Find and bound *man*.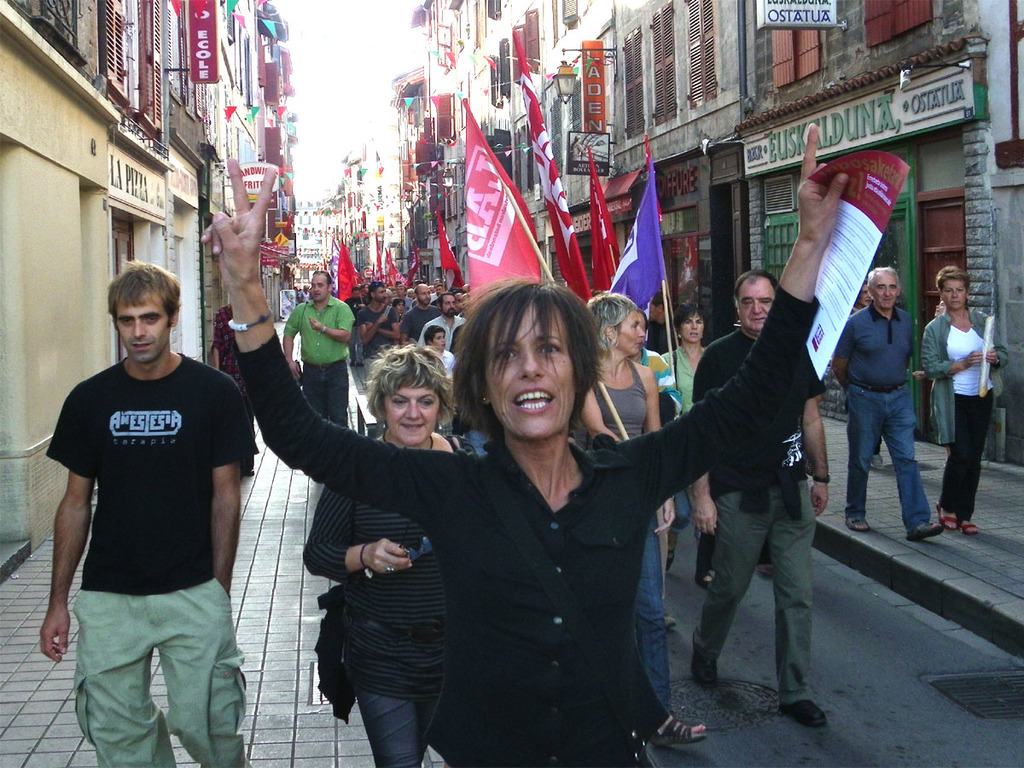
Bound: (683, 265, 845, 732).
